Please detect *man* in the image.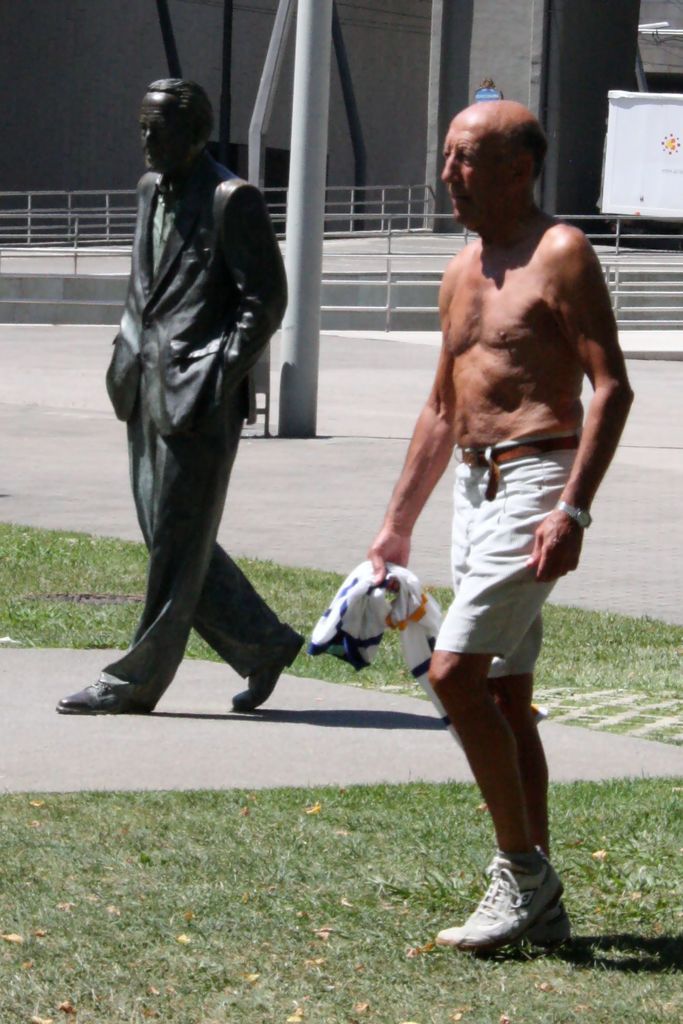
left=365, top=93, right=630, bottom=947.
